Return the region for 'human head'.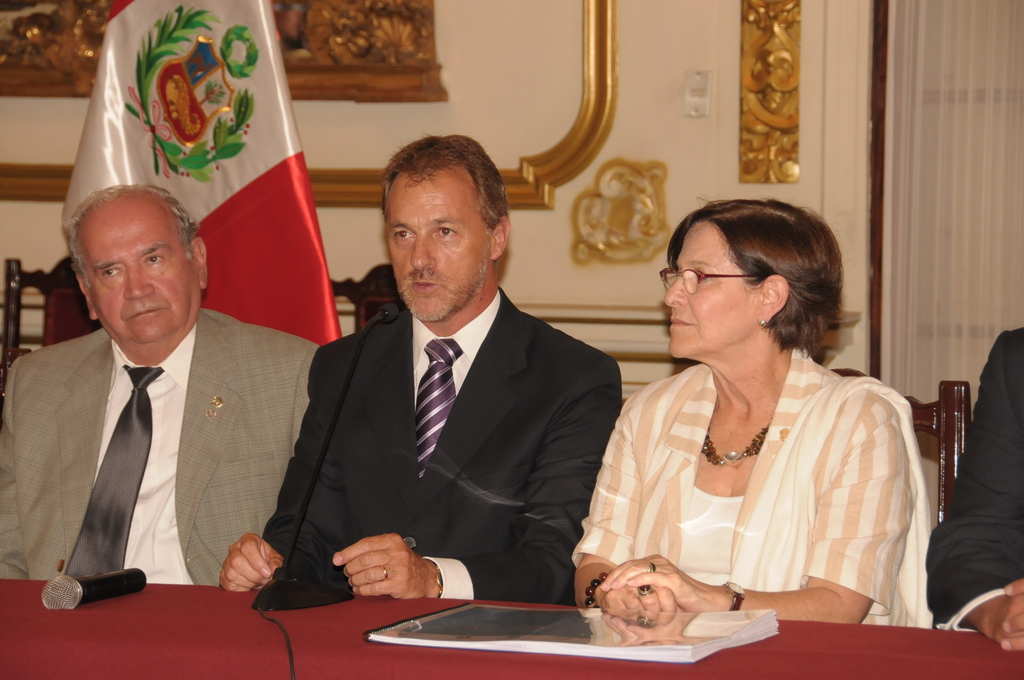
379 131 514 325.
